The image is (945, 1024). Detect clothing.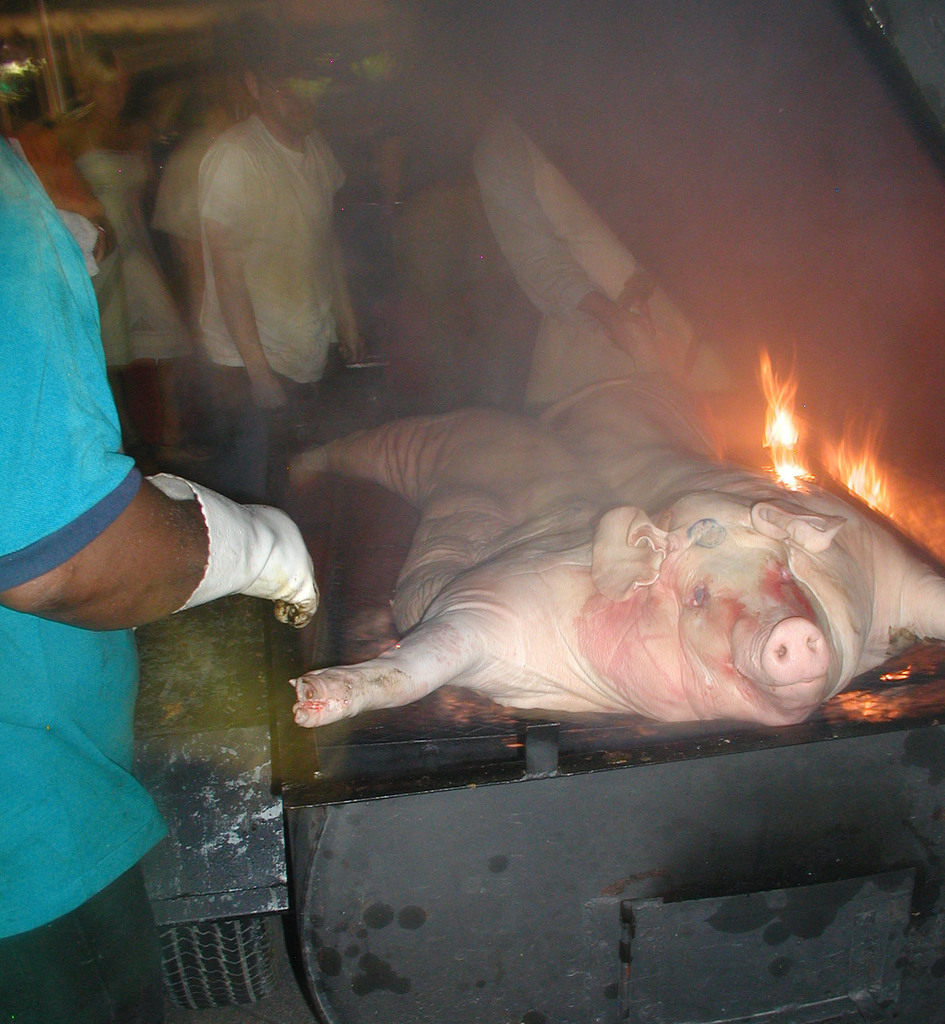
Detection: BBox(0, 134, 186, 1023).
